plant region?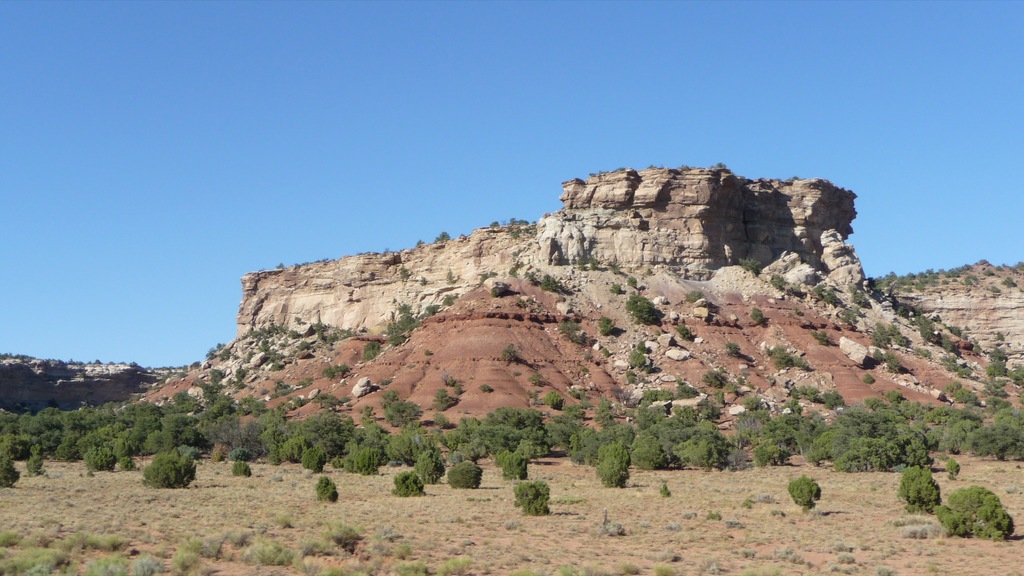
<region>677, 322, 693, 340</region>
